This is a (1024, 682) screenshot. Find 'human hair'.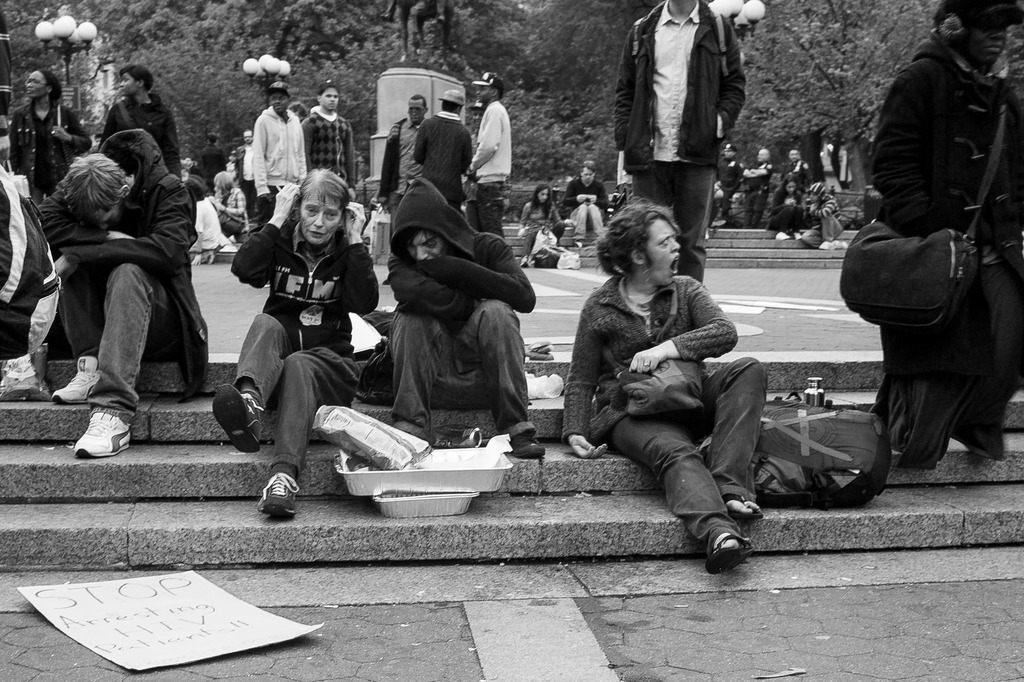
Bounding box: bbox=(529, 183, 552, 220).
